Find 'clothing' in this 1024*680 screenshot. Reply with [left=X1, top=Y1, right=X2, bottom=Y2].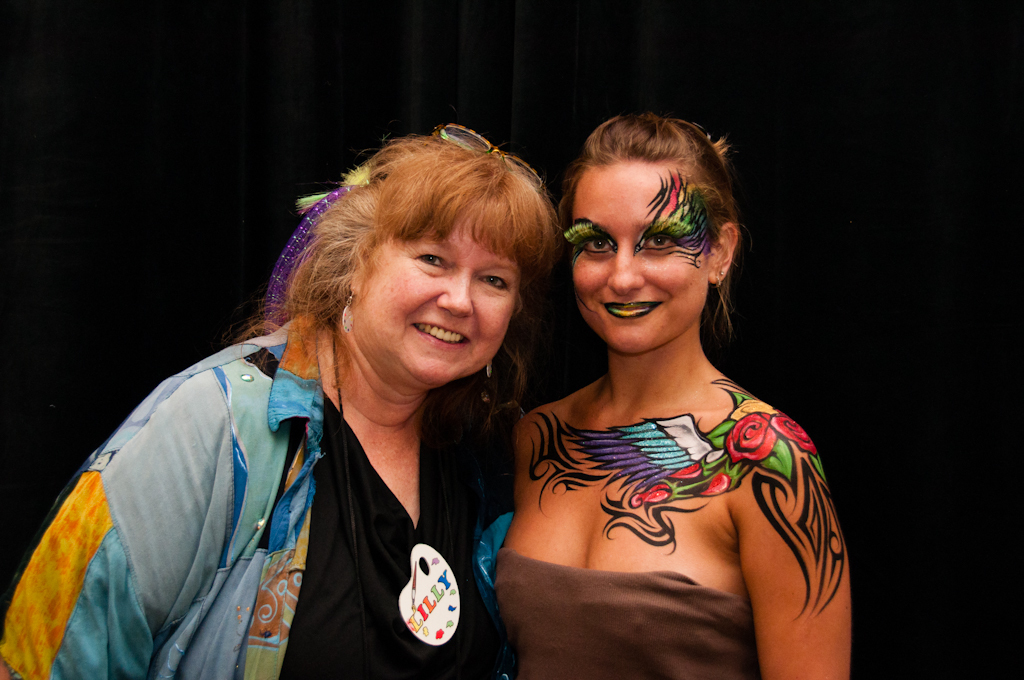
[left=480, top=548, right=757, bottom=679].
